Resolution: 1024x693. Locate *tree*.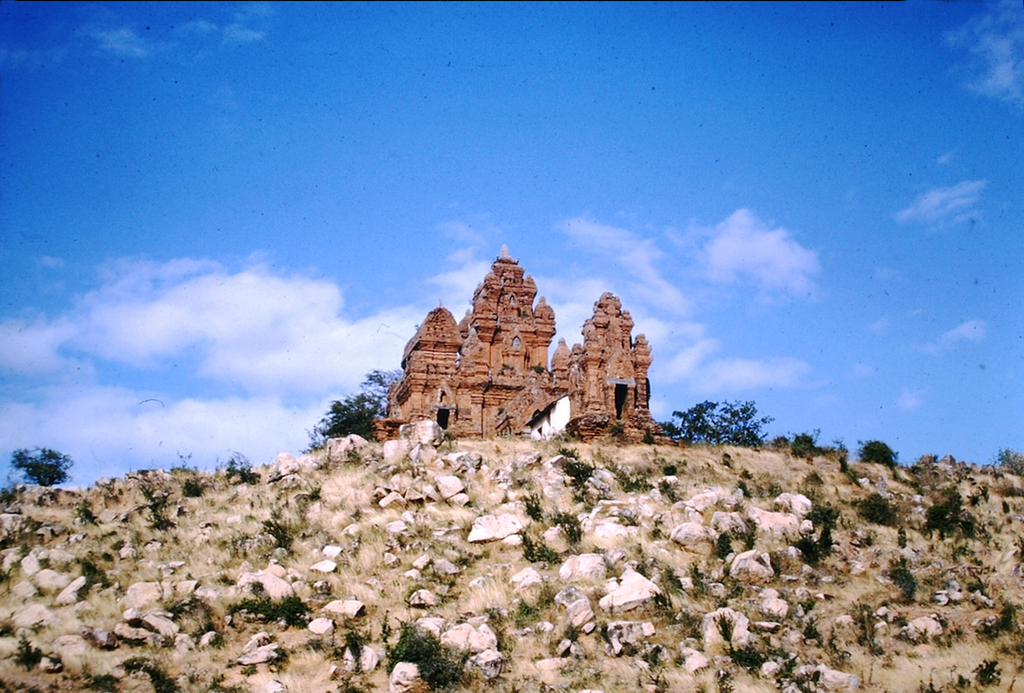
crop(0, 444, 80, 488).
